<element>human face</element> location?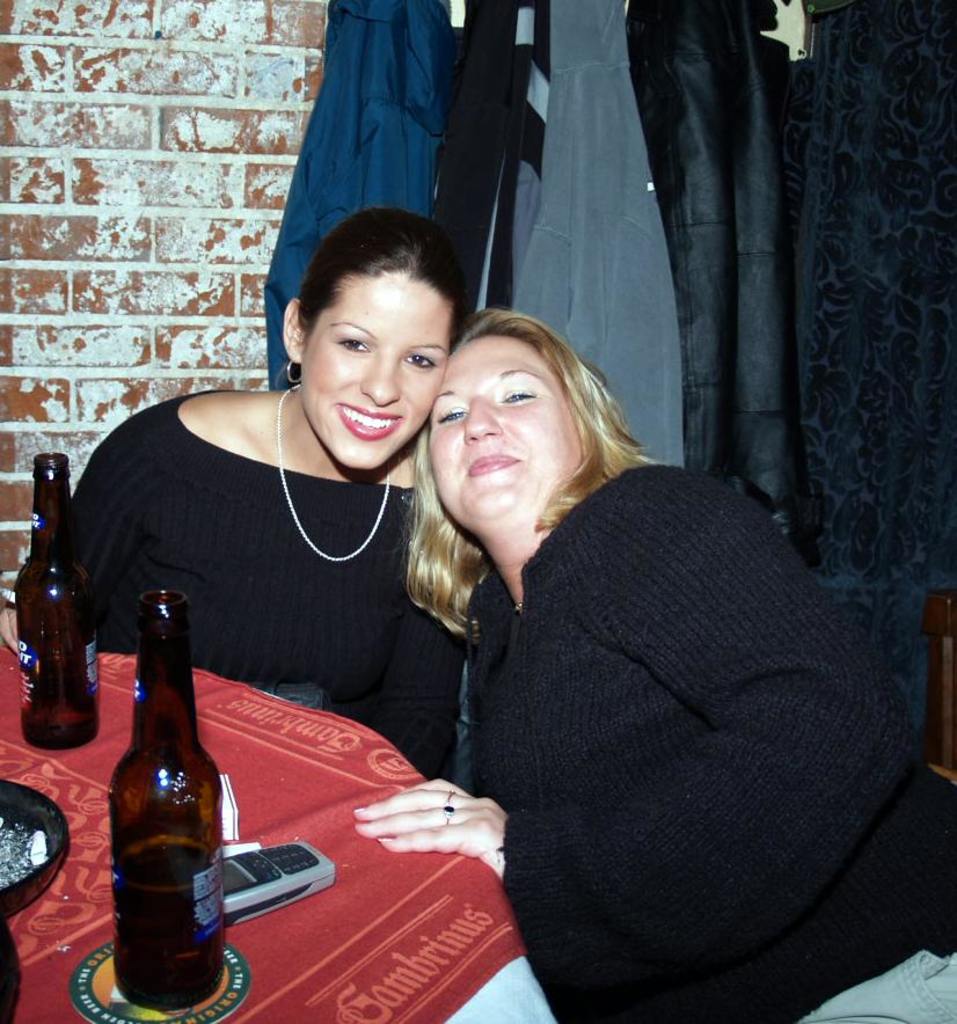
bbox(301, 273, 456, 476)
